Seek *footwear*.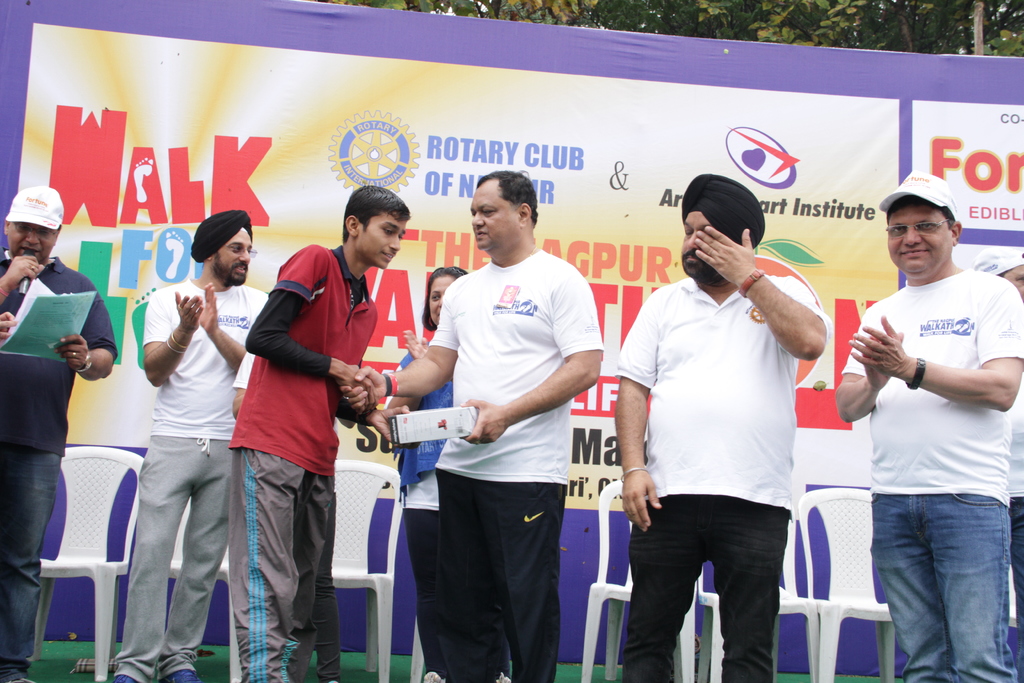
detection(426, 670, 443, 680).
